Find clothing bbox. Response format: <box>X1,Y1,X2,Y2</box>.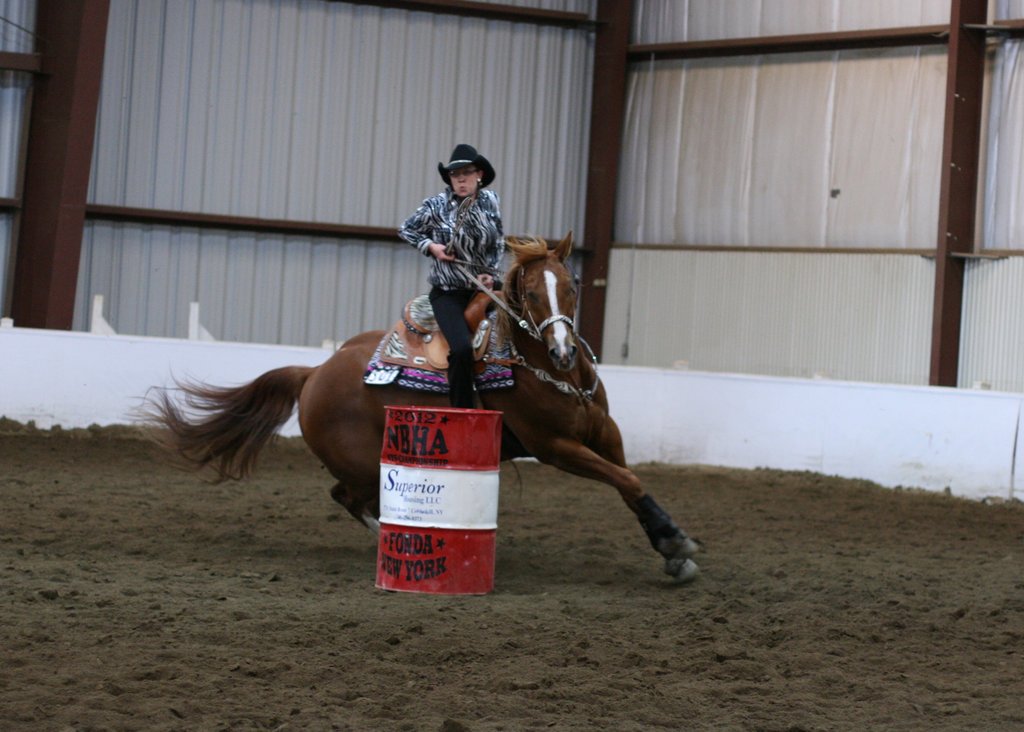
<box>397,149,524,355</box>.
